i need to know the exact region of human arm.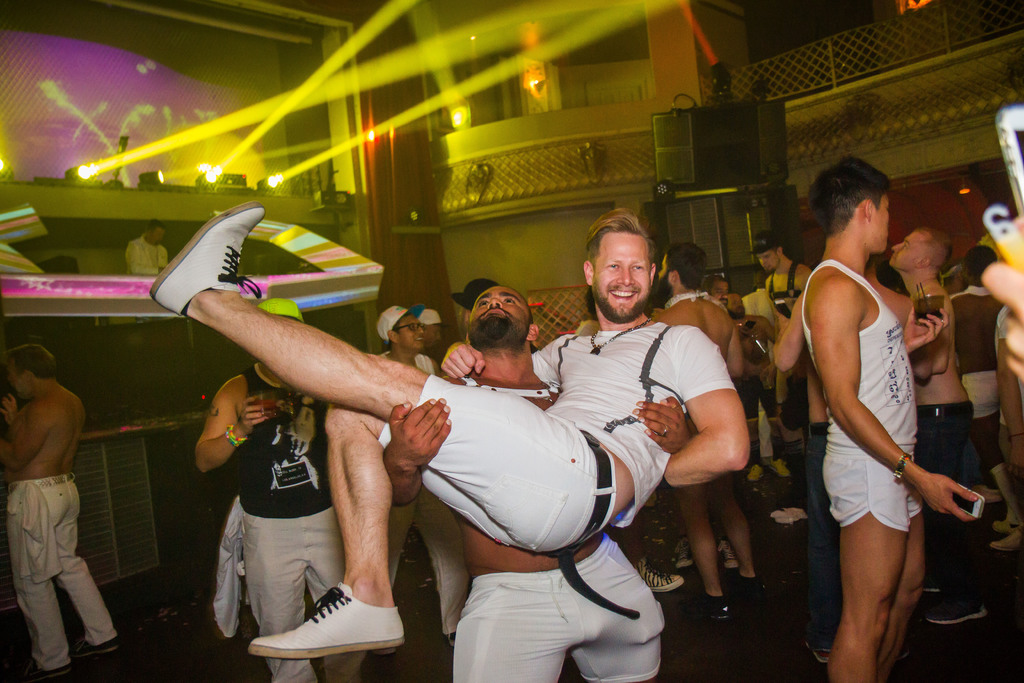
Region: {"x1": 808, "y1": 281, "x2": 981, "y2": 523}.
